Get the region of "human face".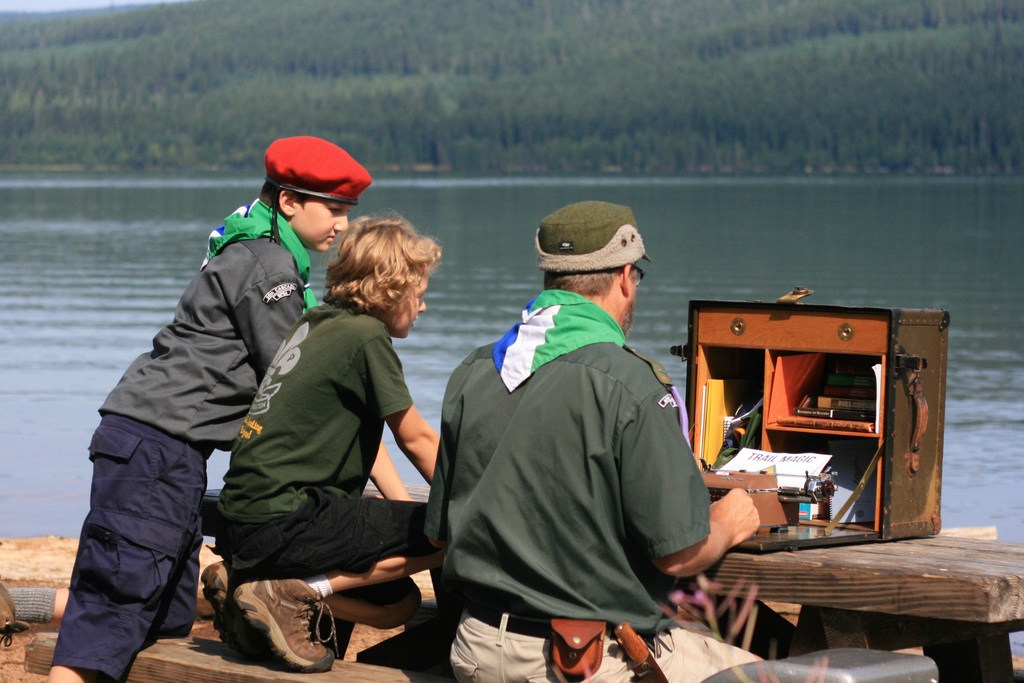
[left=294, top=199, right=348, bottom=252].
